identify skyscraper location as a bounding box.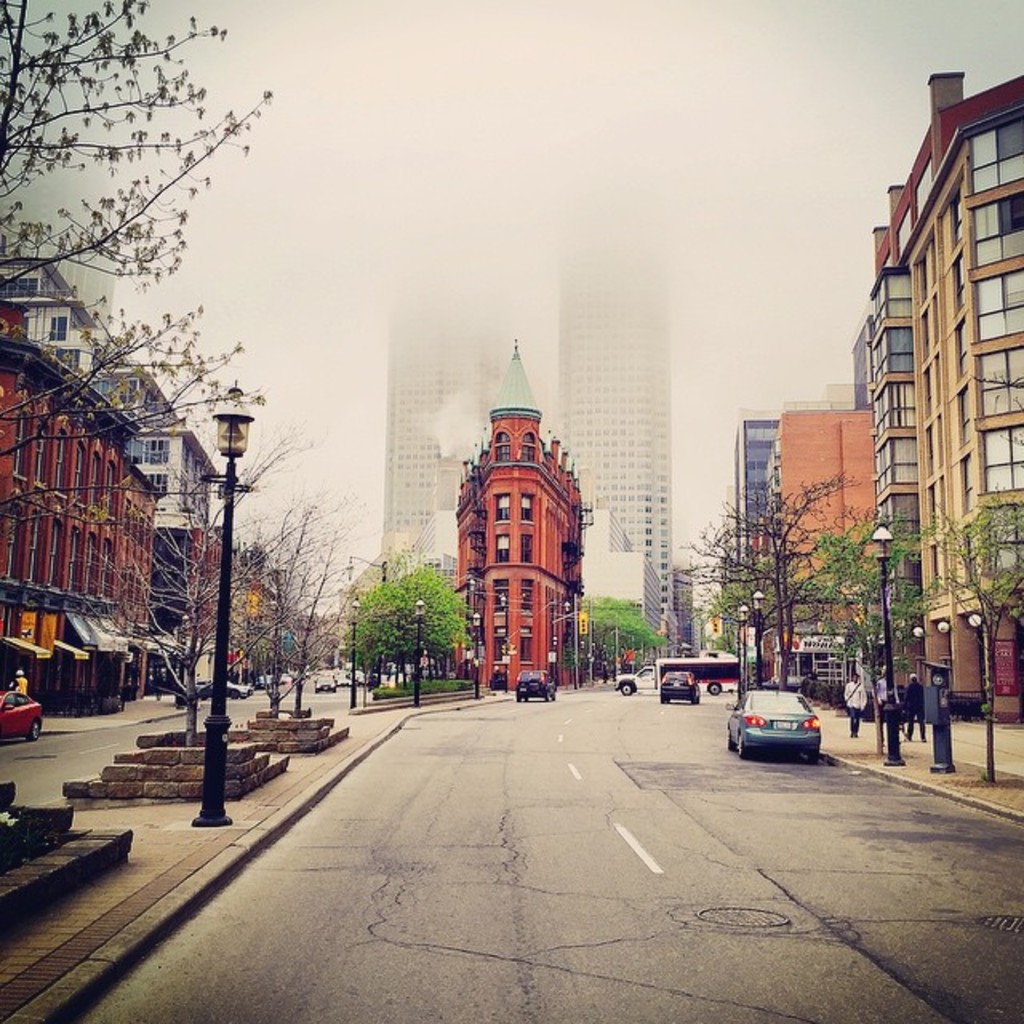
<bbox>555, 189, 677, 638</bbox>.
